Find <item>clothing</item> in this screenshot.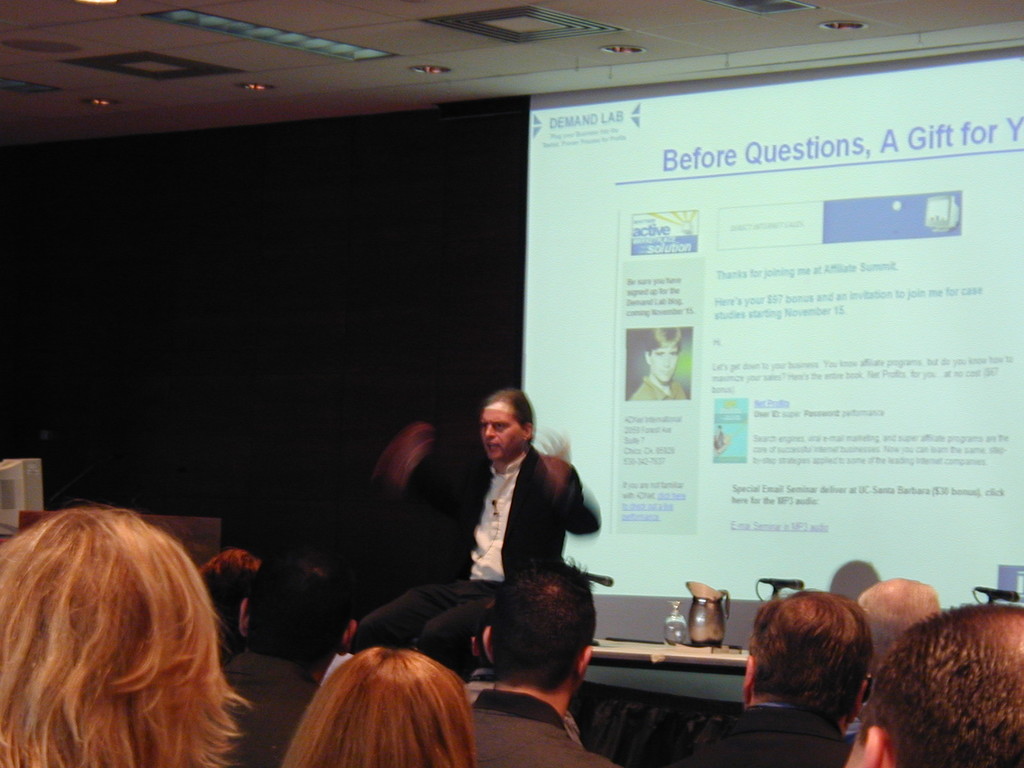
The bounding box for <item>clothing</item> is {"left": 468, "top": 684, "right": 616, "bottom": 767}.
